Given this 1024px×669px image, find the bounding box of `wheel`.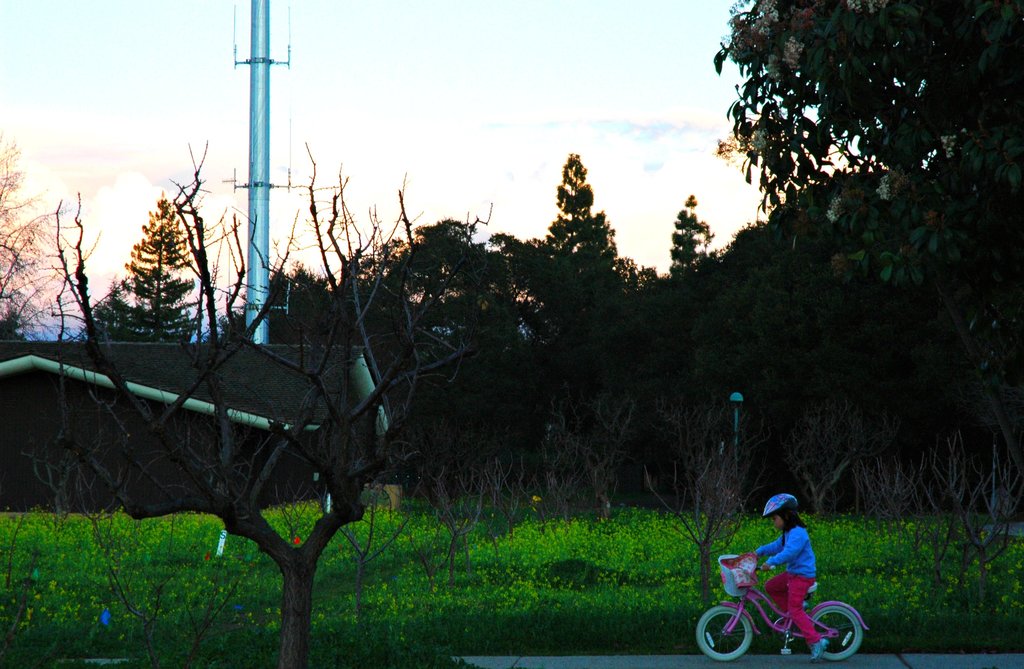
select_region(696, 603, 751, 665).
